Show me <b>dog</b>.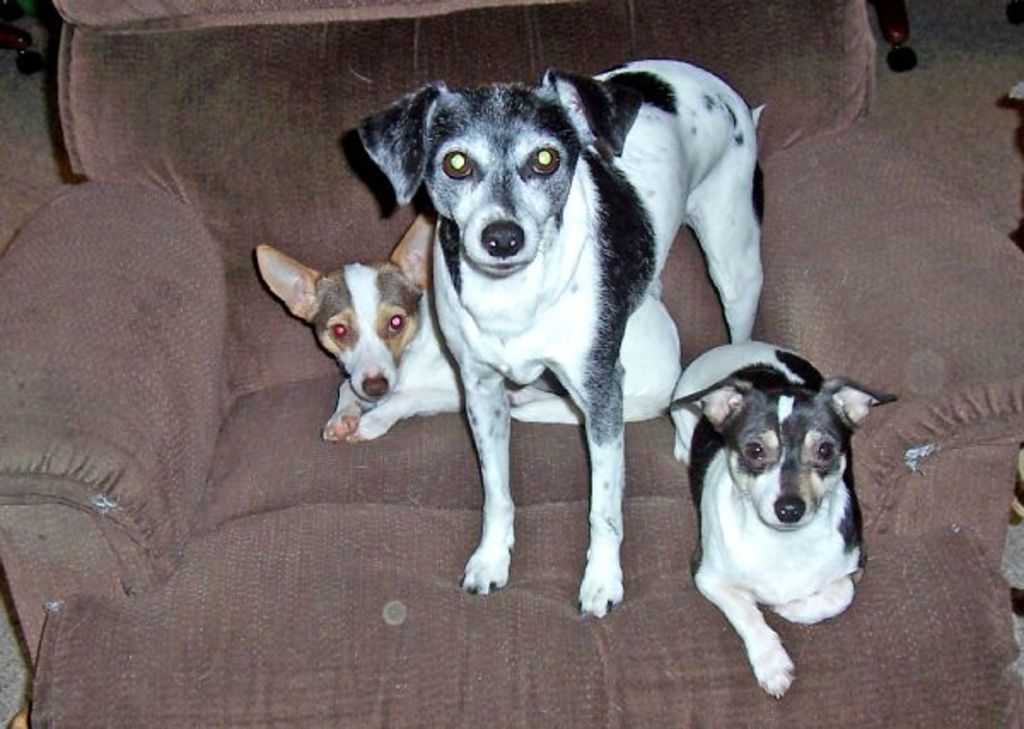
<b>dog</b> is here: [left=357, top=67, right=768, bottom=613].
